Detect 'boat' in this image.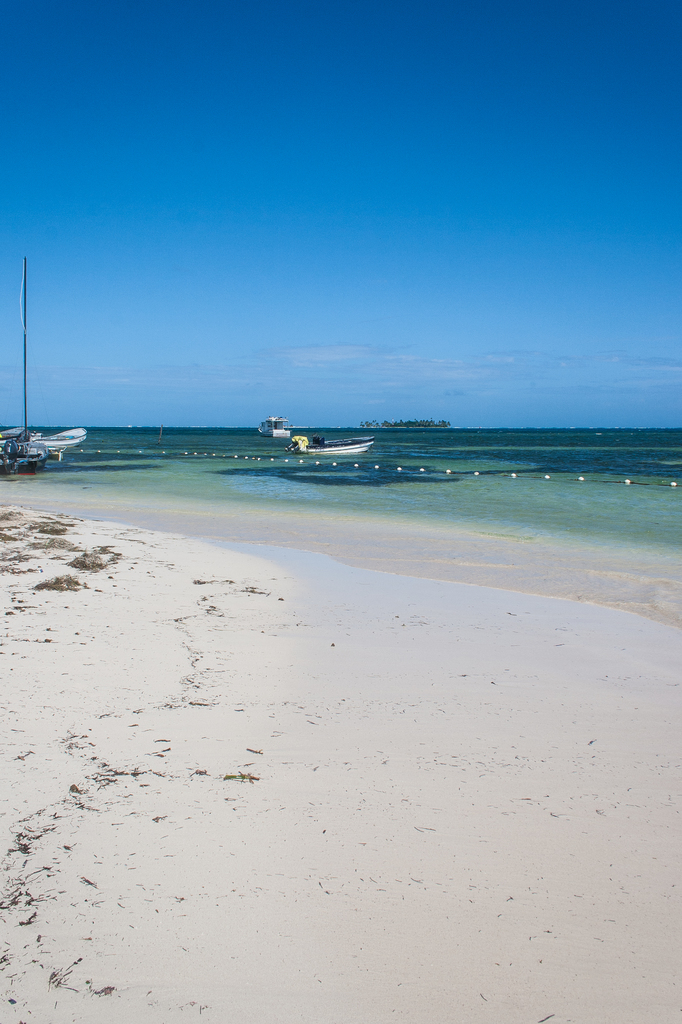
Detection: detection(285, 434, 374, 453).
